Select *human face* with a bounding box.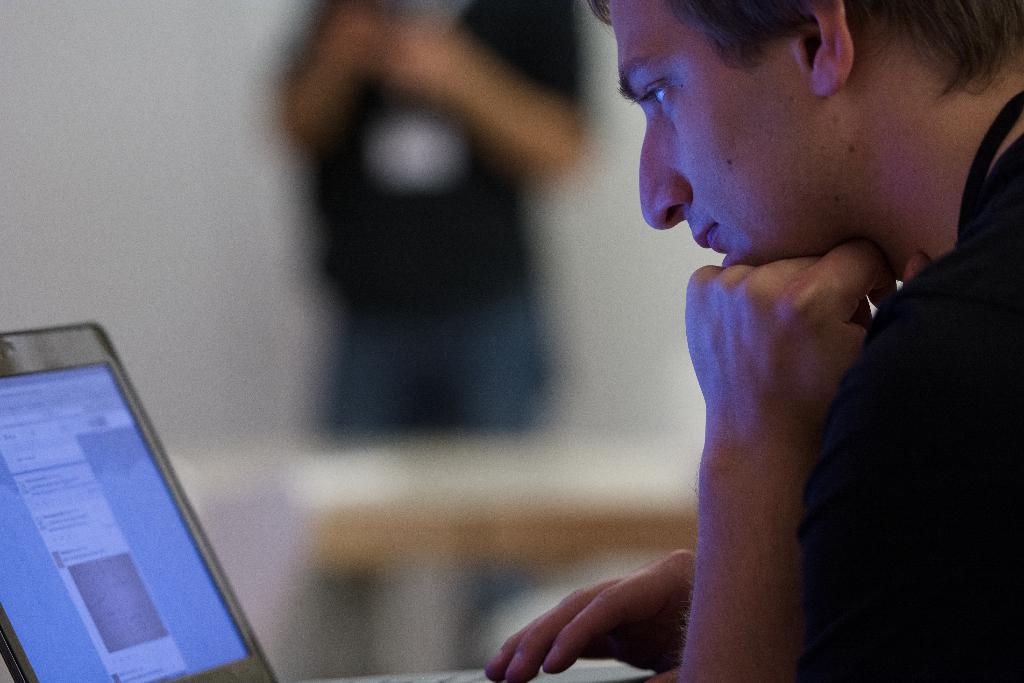
left=609, top=0, right=822, bottom=268.
